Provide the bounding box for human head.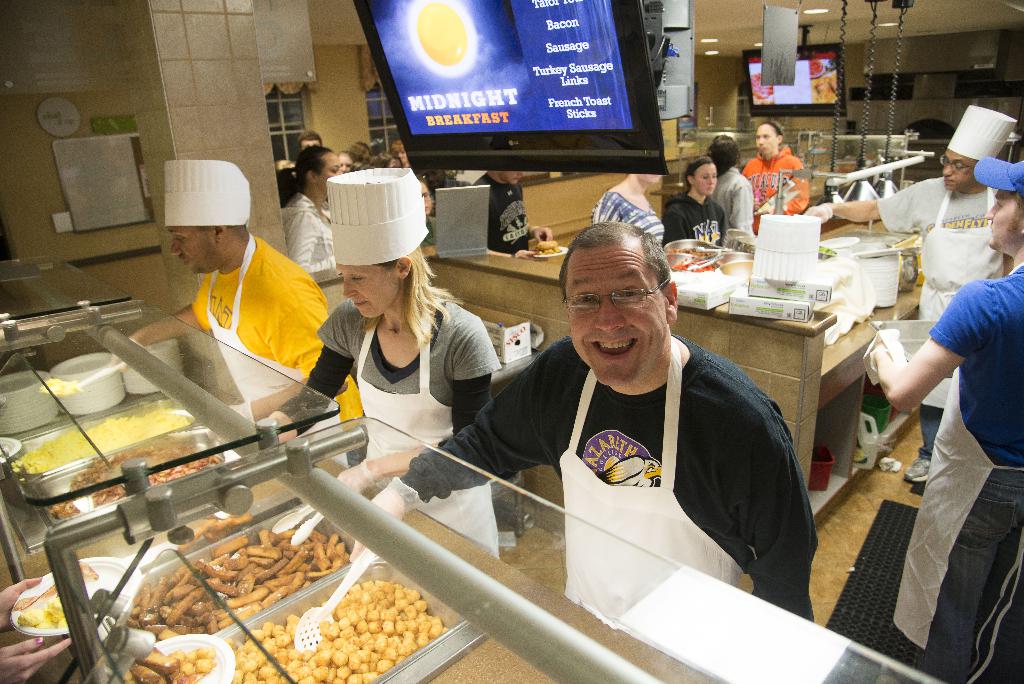
bbox=(299, 130, 326, 152).
